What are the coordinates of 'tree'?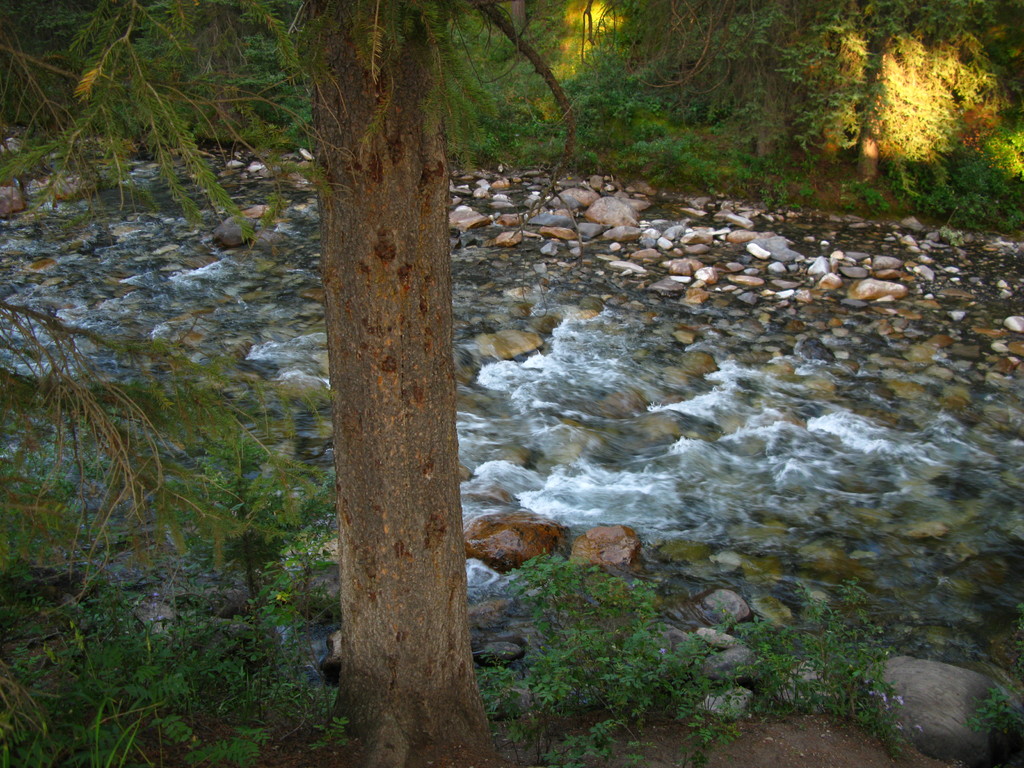
Rect(303, 0, 498, 767).
